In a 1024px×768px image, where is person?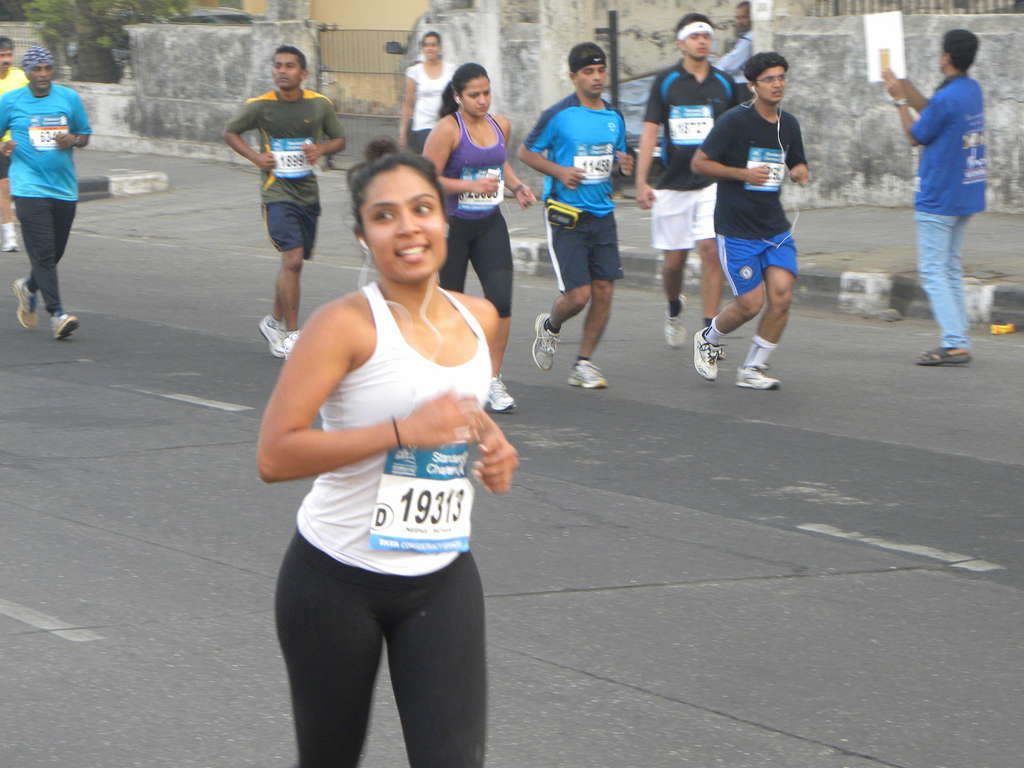
634:11:738:360.
